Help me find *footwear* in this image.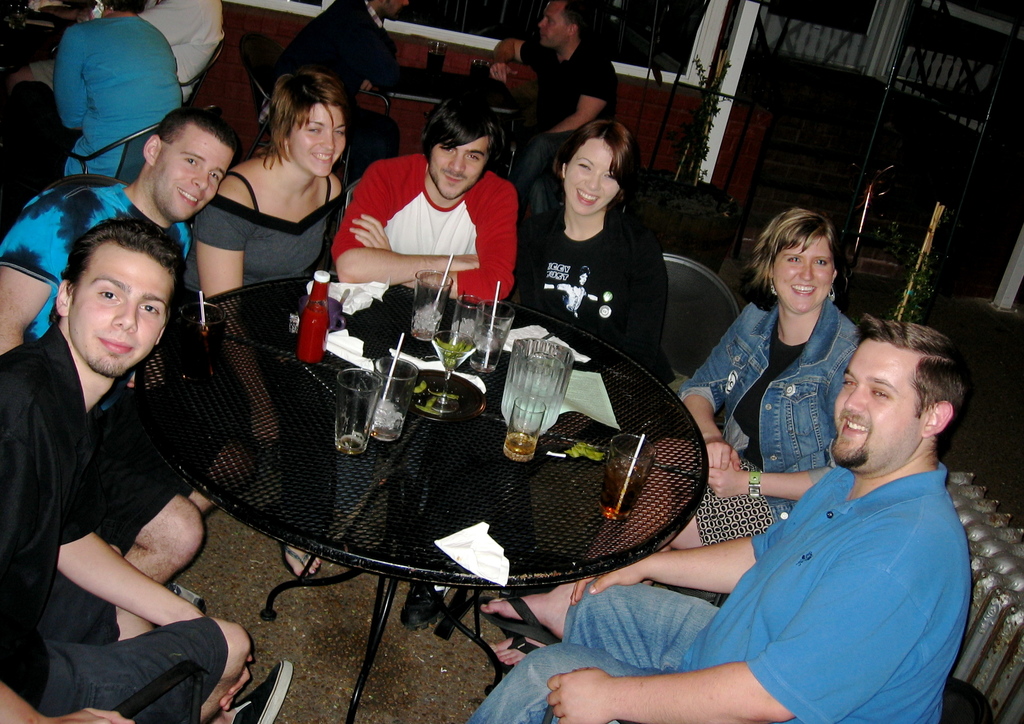
Found it: [228, 663, 292, 720].
